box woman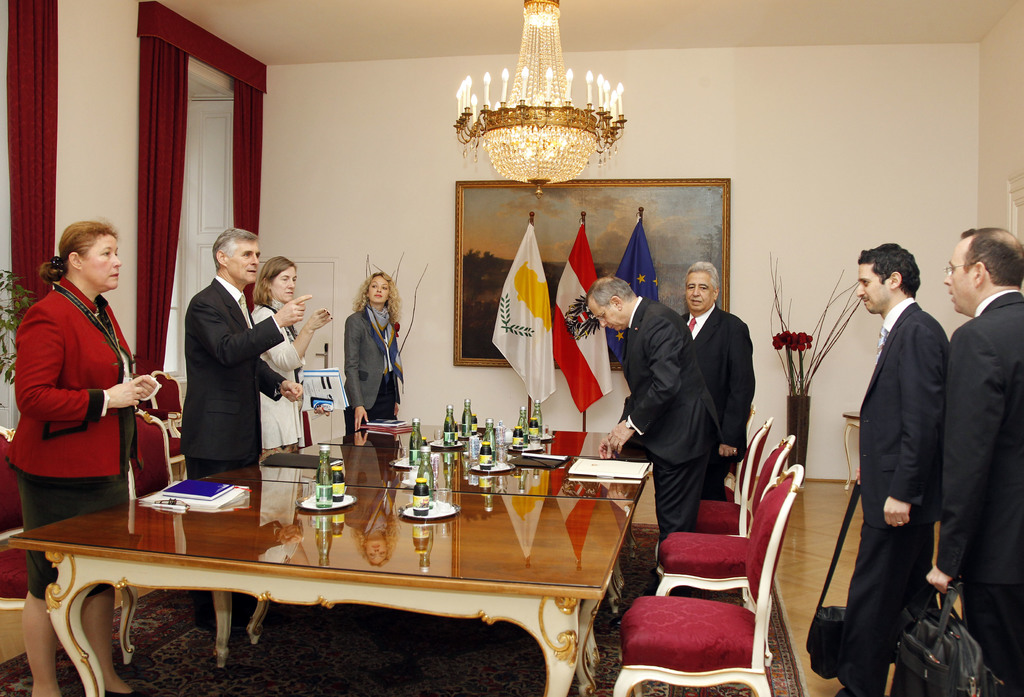
(6, 218, 157, 695)
